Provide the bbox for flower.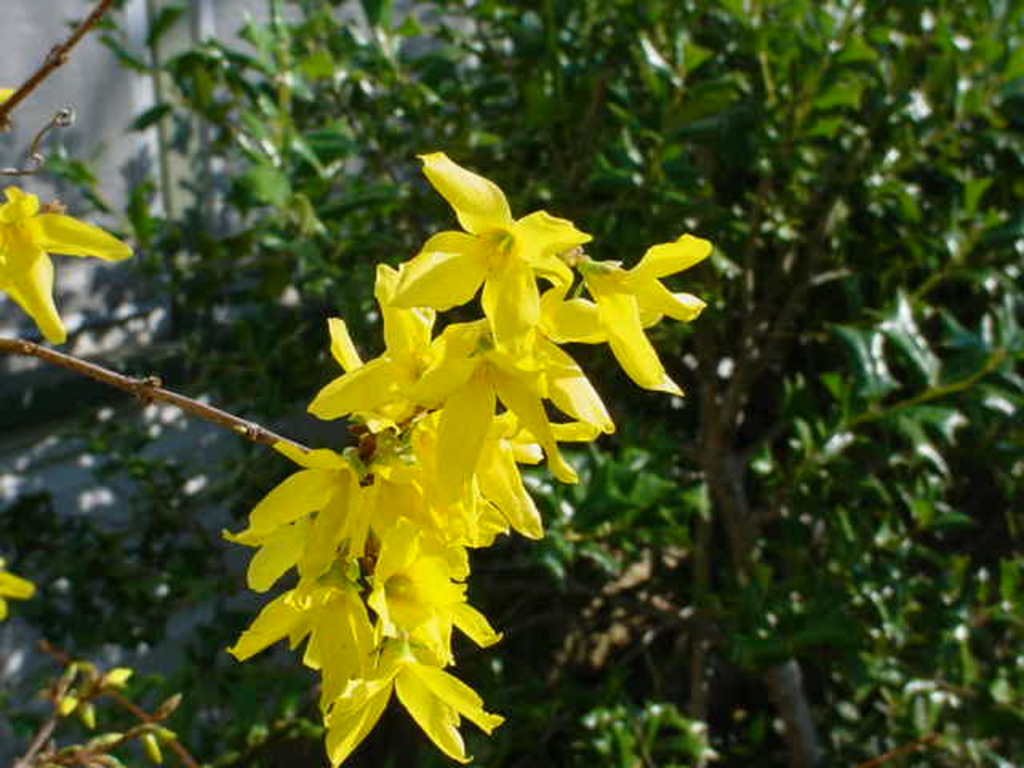
0/187/128/349.
